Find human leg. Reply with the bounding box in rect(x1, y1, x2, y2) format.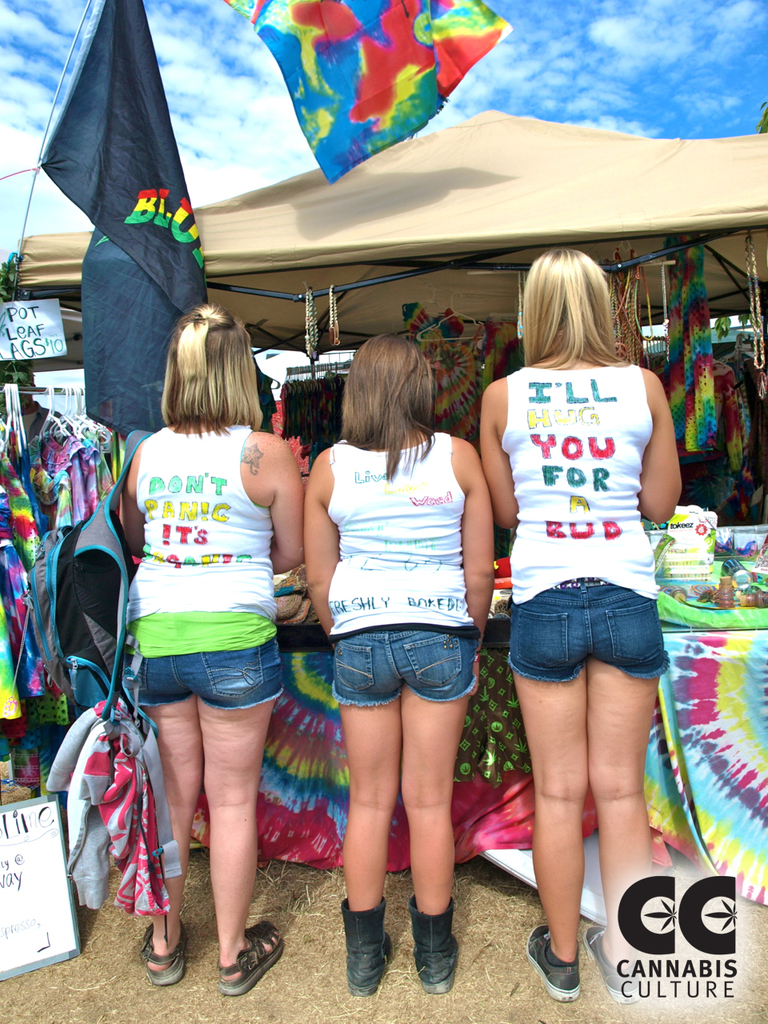
rect(332, 587, 399, 998).
